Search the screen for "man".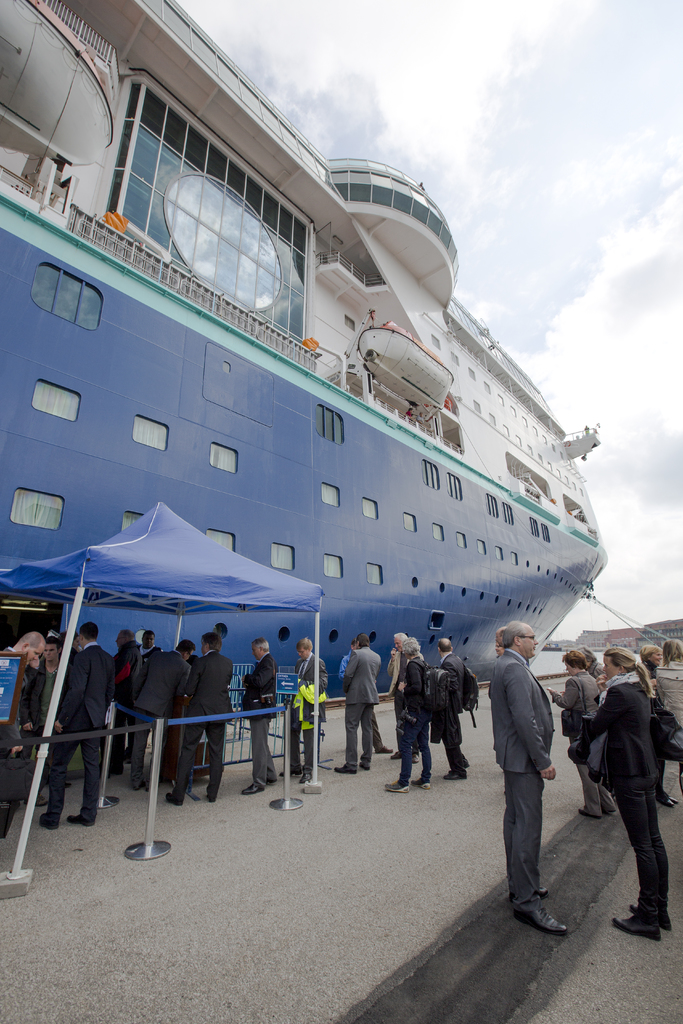
Found at 497/607/582/936.
